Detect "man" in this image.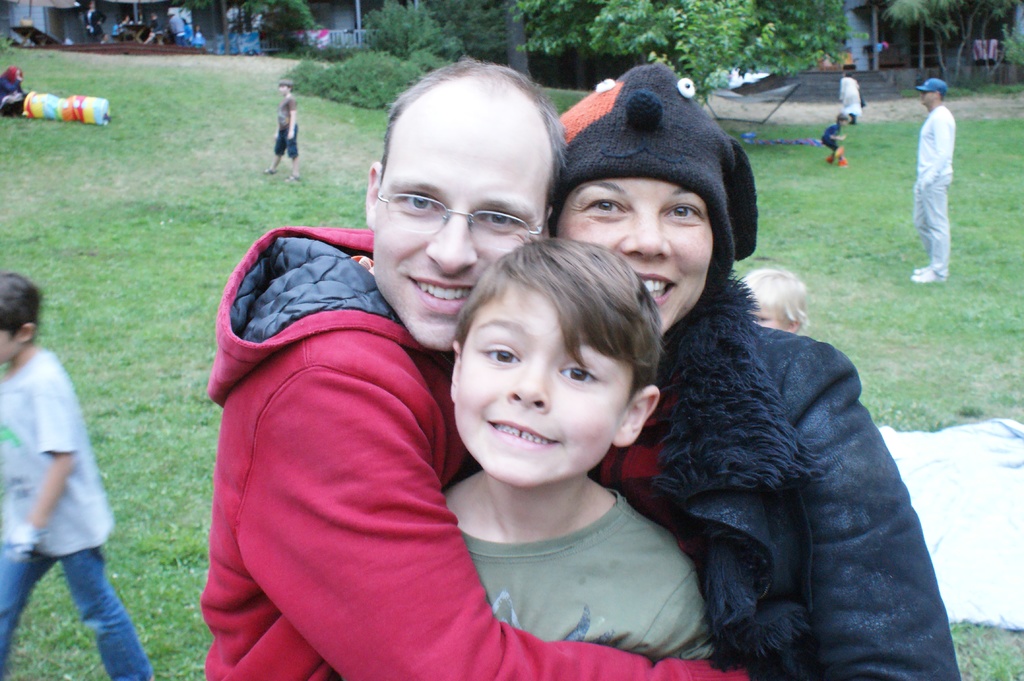
Detection: pyautogui.locateOnScreen(196, 55, 753, 680).
